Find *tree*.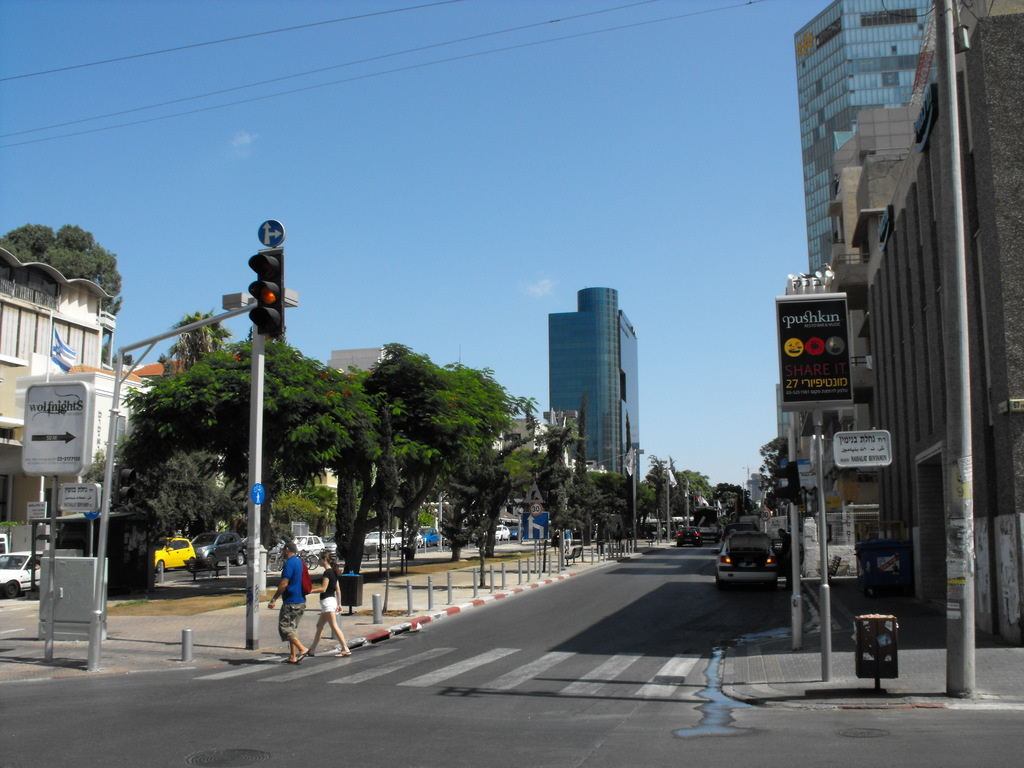
12,211,115,314.
